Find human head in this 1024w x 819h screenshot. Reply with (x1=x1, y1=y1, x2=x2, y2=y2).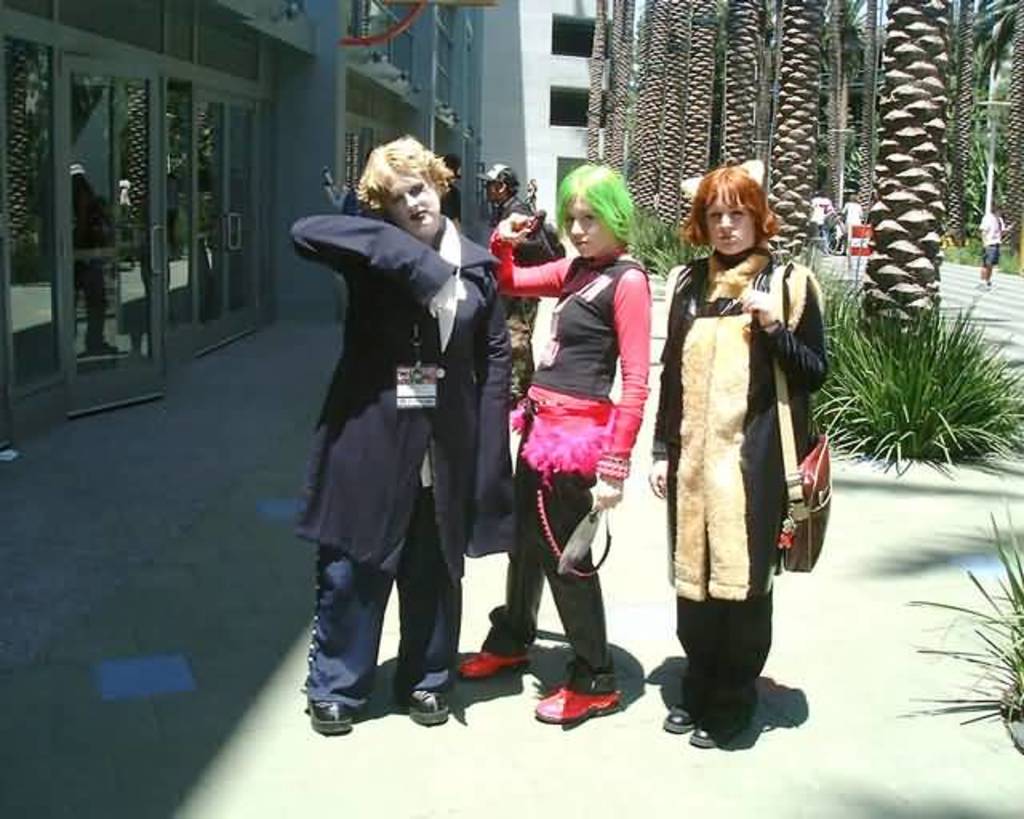
(x1=555, y1=168, x2=630, y2=254).
